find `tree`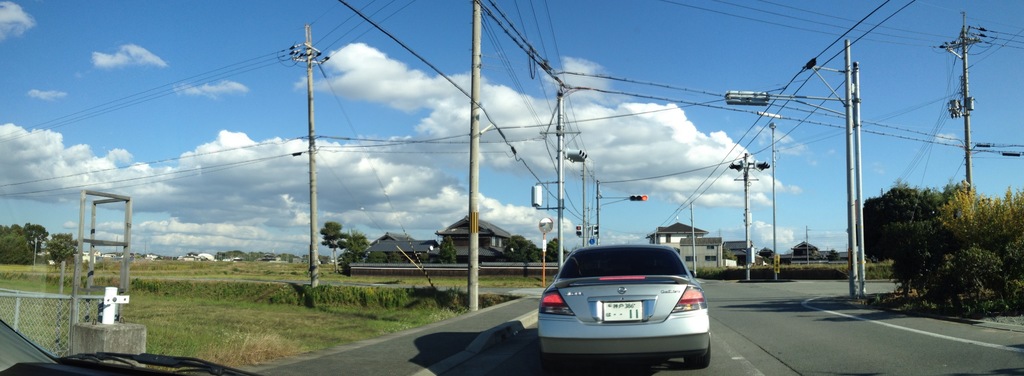
{"x1": 497, "y1": 235, "x2": 543, "y2": 267}
